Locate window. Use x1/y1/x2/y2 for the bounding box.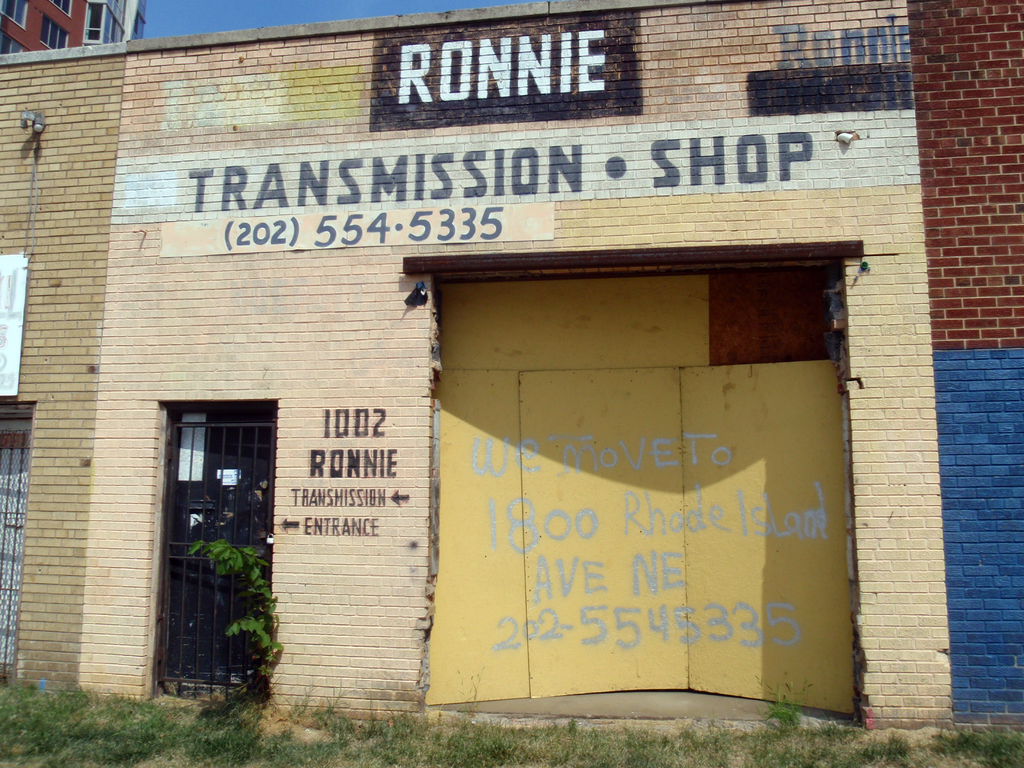
44/16/68/47.
